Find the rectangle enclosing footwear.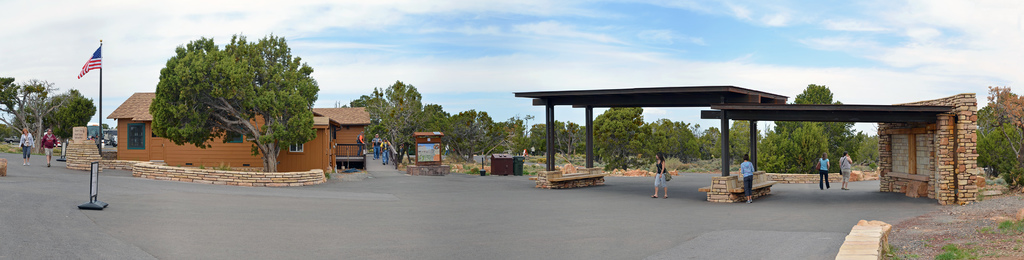
[x1=746, y1=199, x2=753, y2=204].
